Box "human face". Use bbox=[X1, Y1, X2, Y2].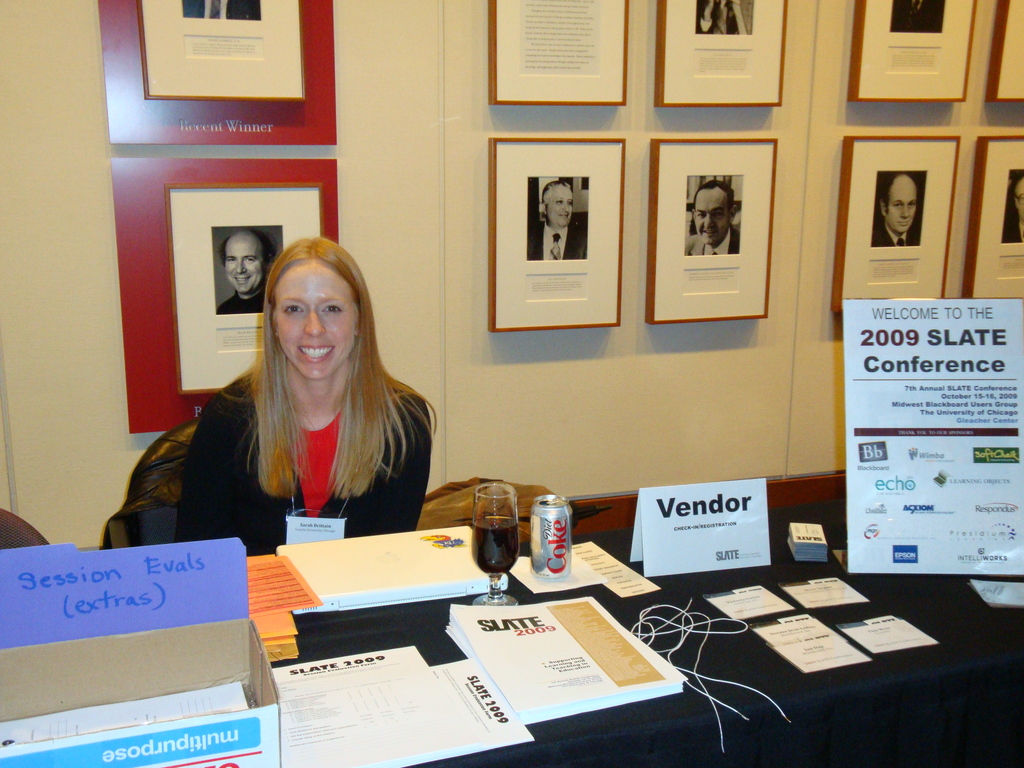
bbox=[550, 189, 573, 227].
